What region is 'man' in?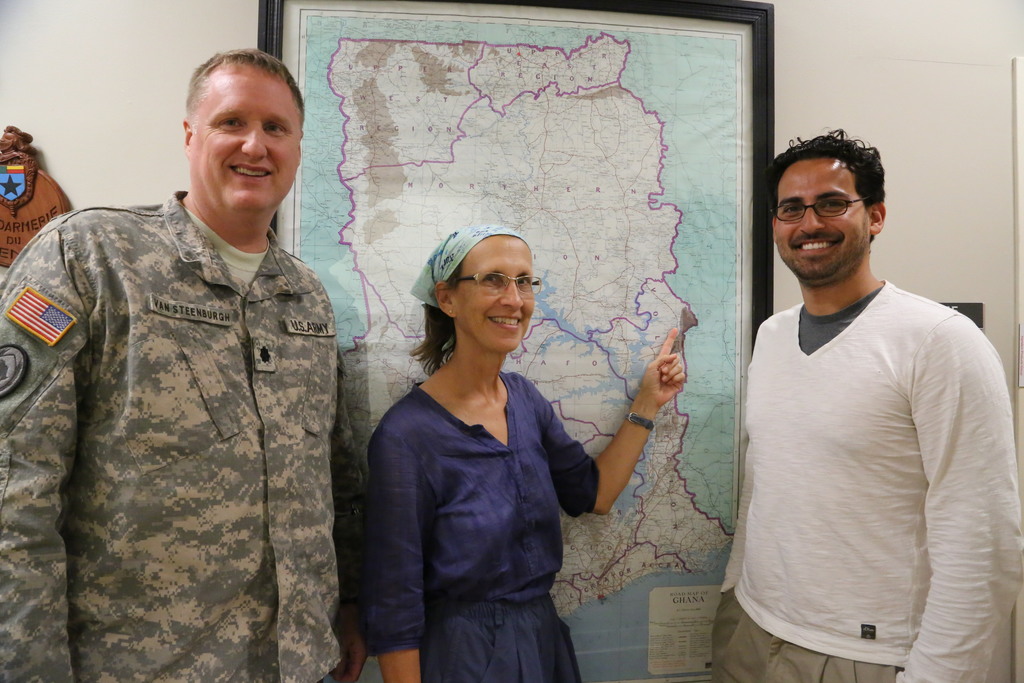
select_region(0, 42, 360, 682).
